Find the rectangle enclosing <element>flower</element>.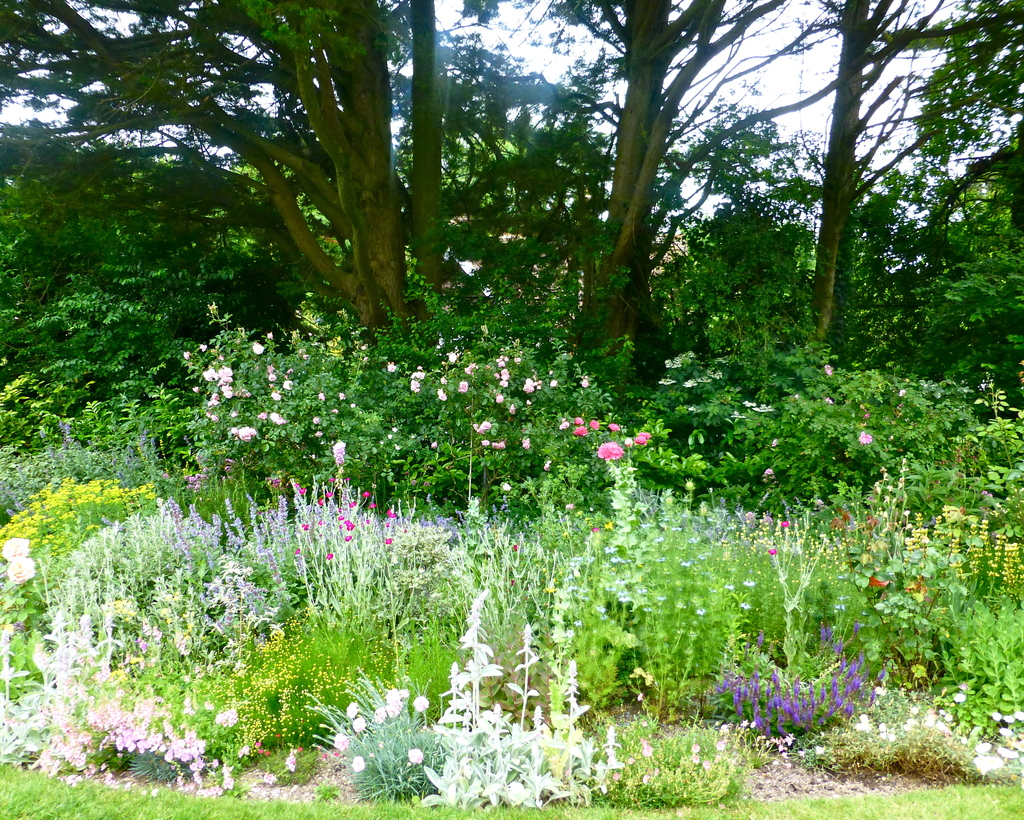
(999, 724, 1014, 738).
